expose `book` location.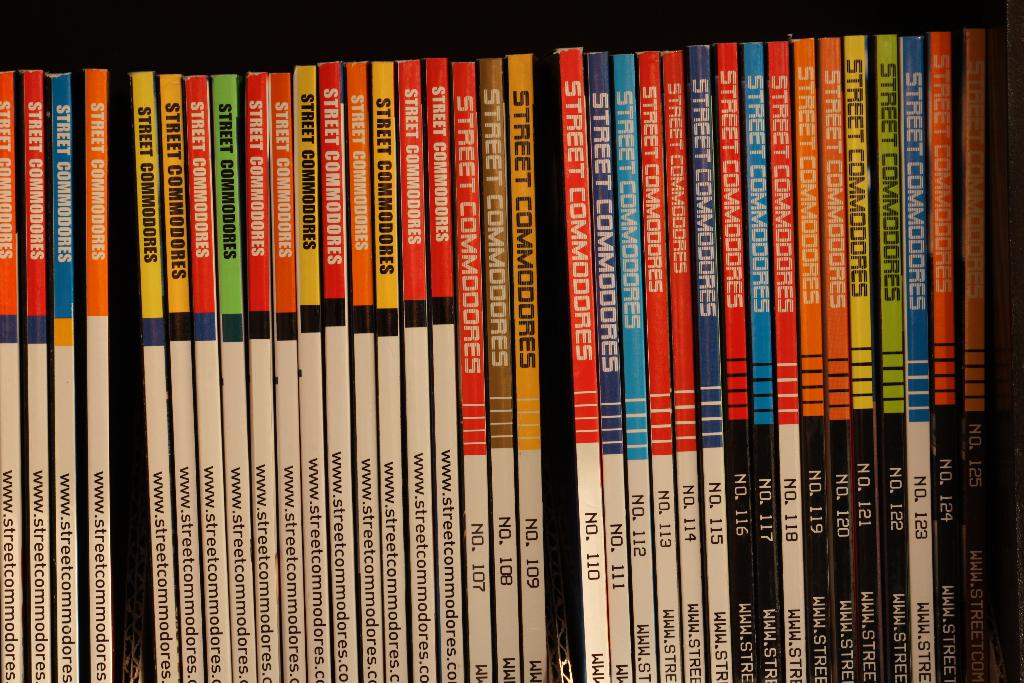
Exposed at <box>921,31,955,682</box>.
